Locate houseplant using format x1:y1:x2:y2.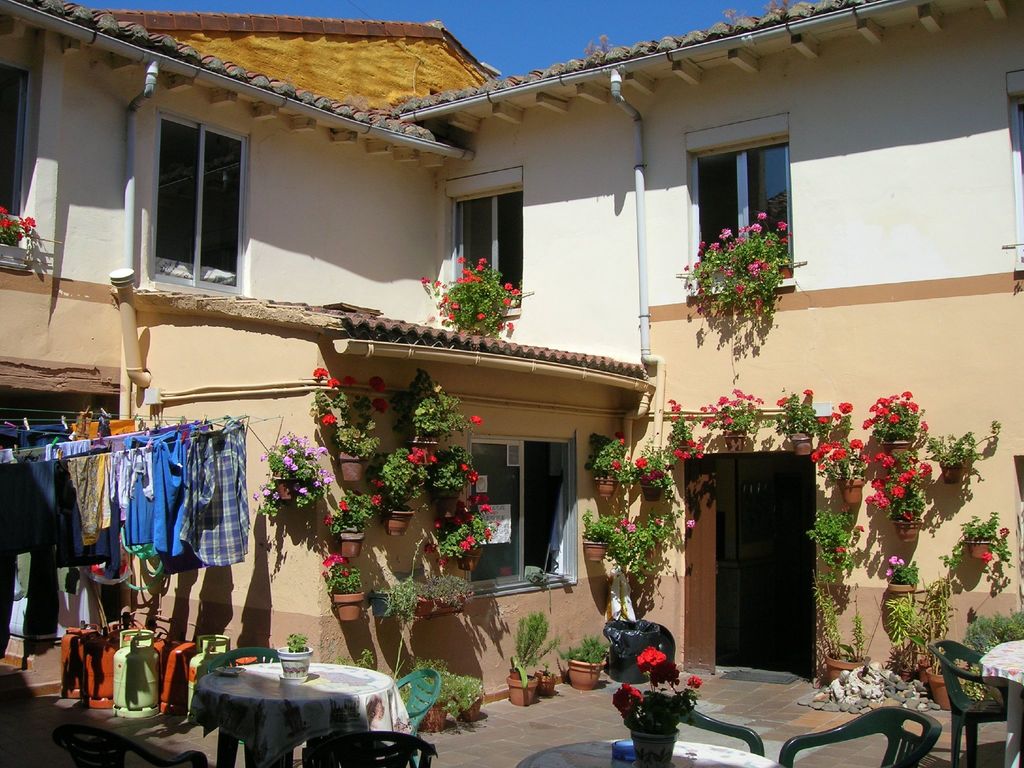
458:669:489:721.
